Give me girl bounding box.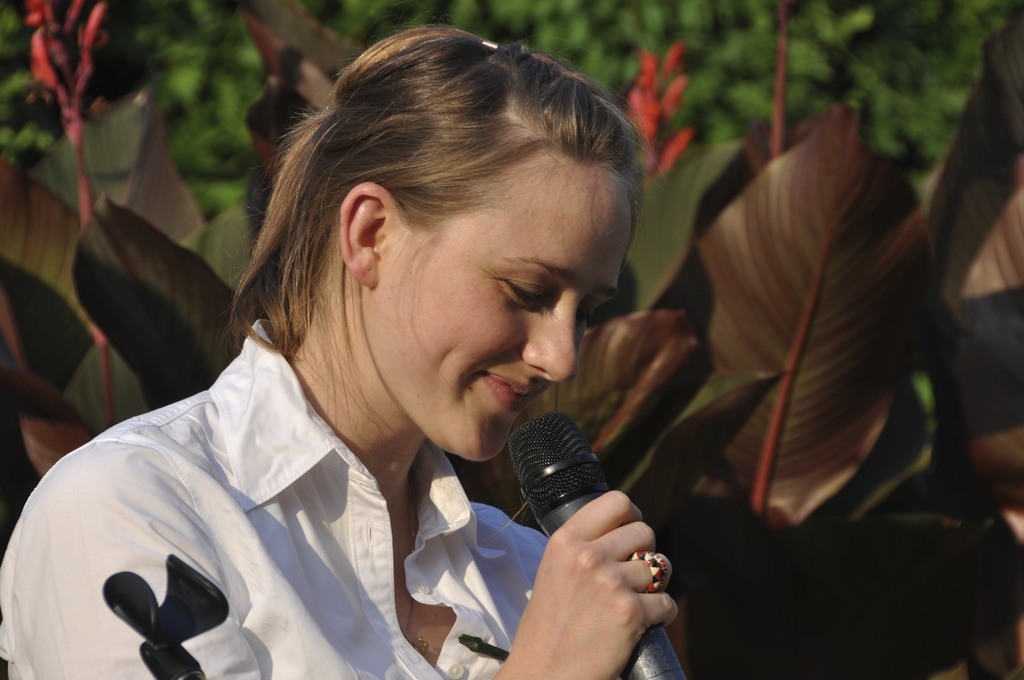
(0, 20, 676, 679).
